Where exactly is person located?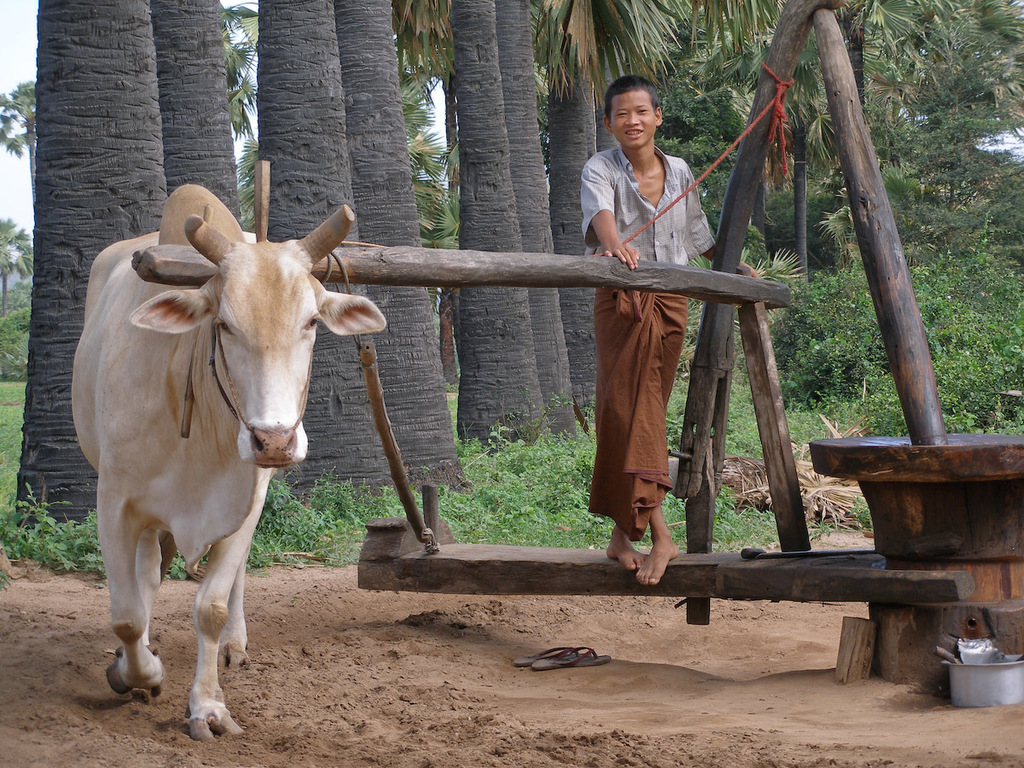
Its bounding box is bbox=[585, 74, 748, 598].
